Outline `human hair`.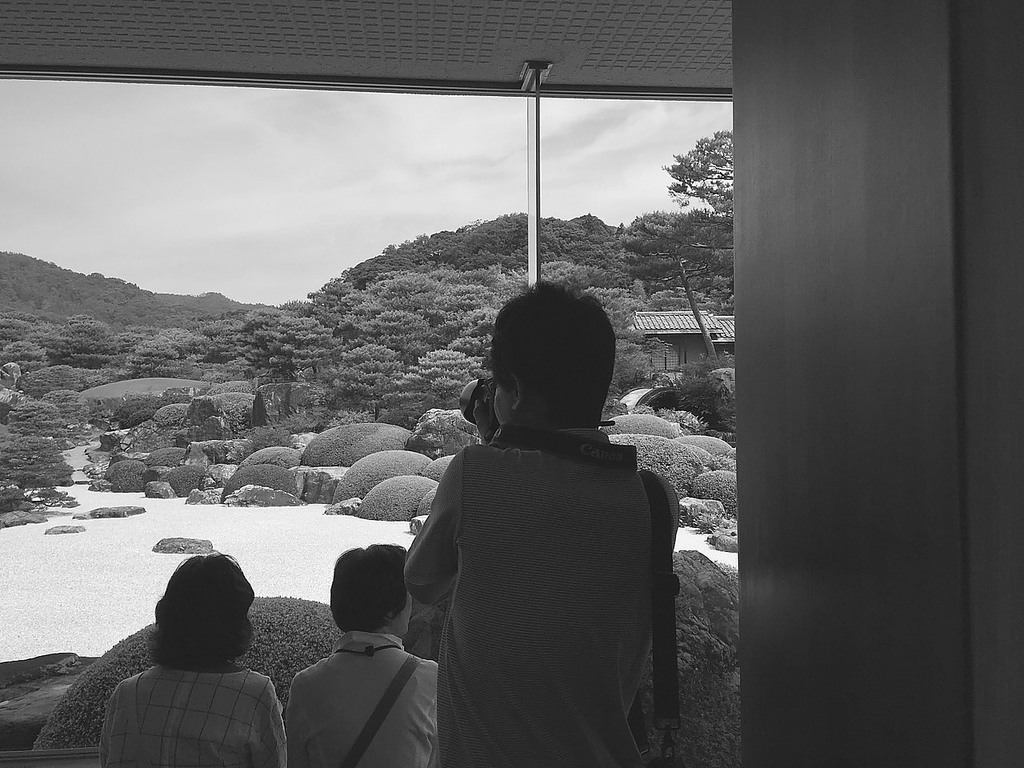
Outline: [322,545,410,630].
